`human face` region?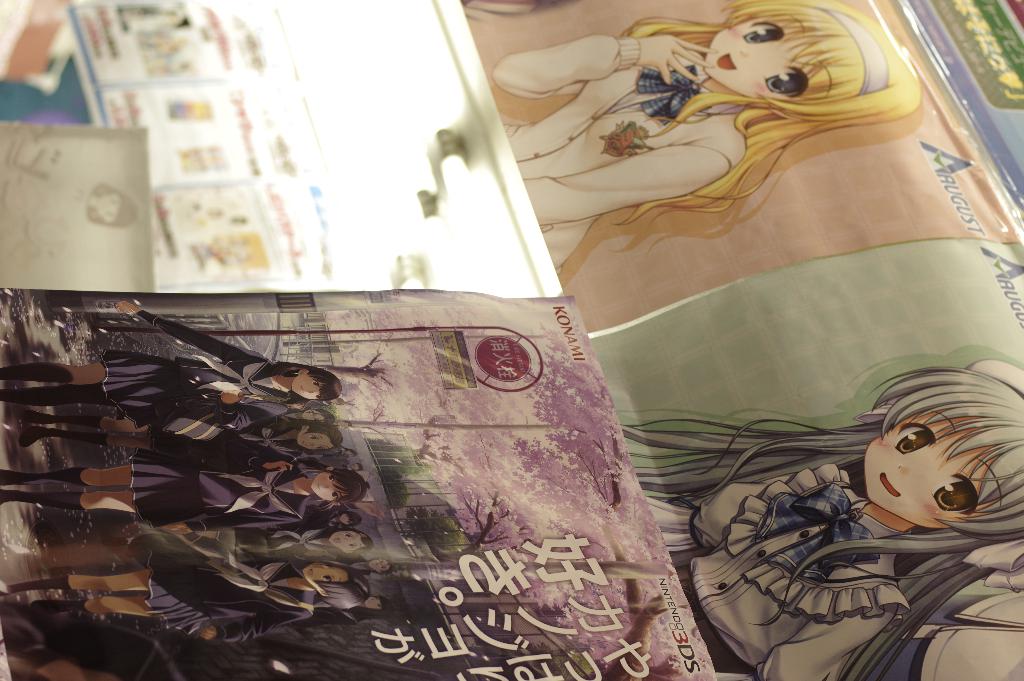
317:465:344:505
